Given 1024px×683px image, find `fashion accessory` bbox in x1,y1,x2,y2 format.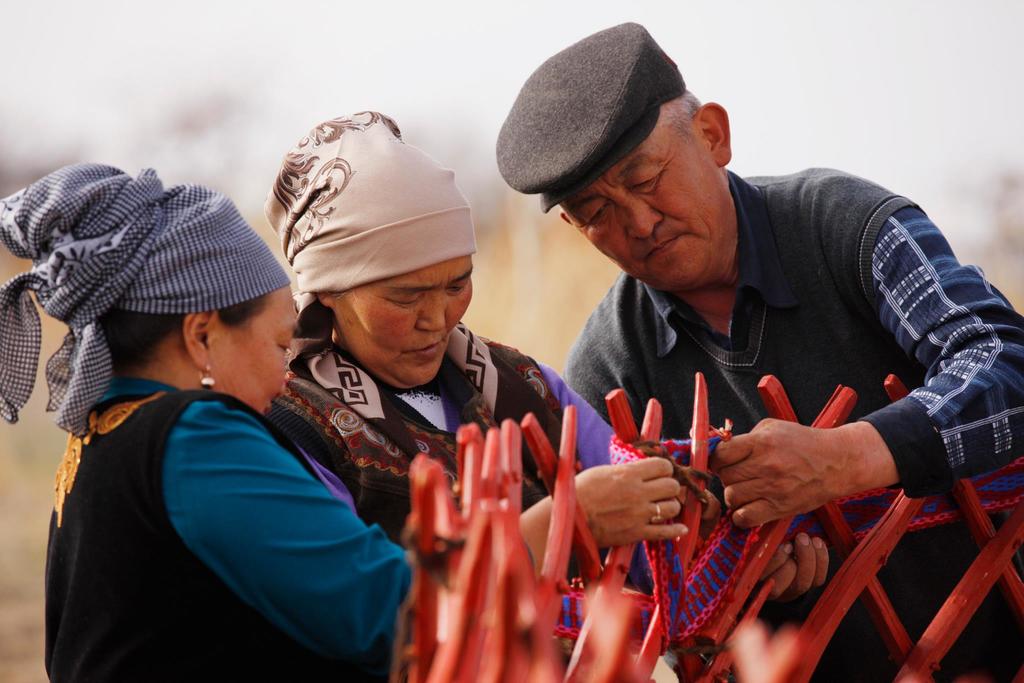
647,503,666,525.
